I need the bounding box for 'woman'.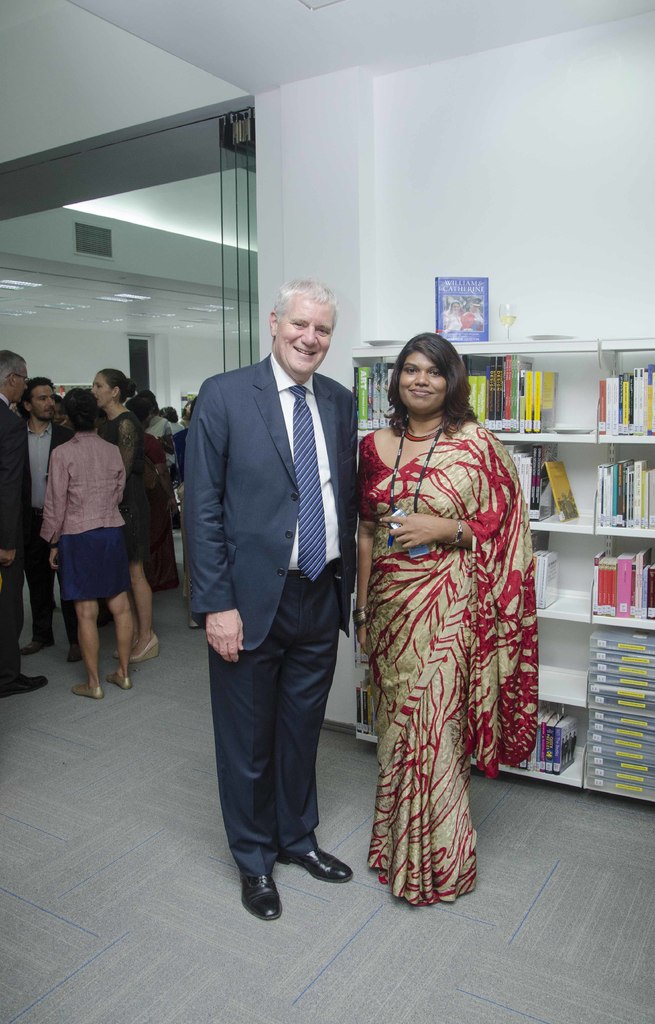
Here it is: [36, 381, 127, 713].
